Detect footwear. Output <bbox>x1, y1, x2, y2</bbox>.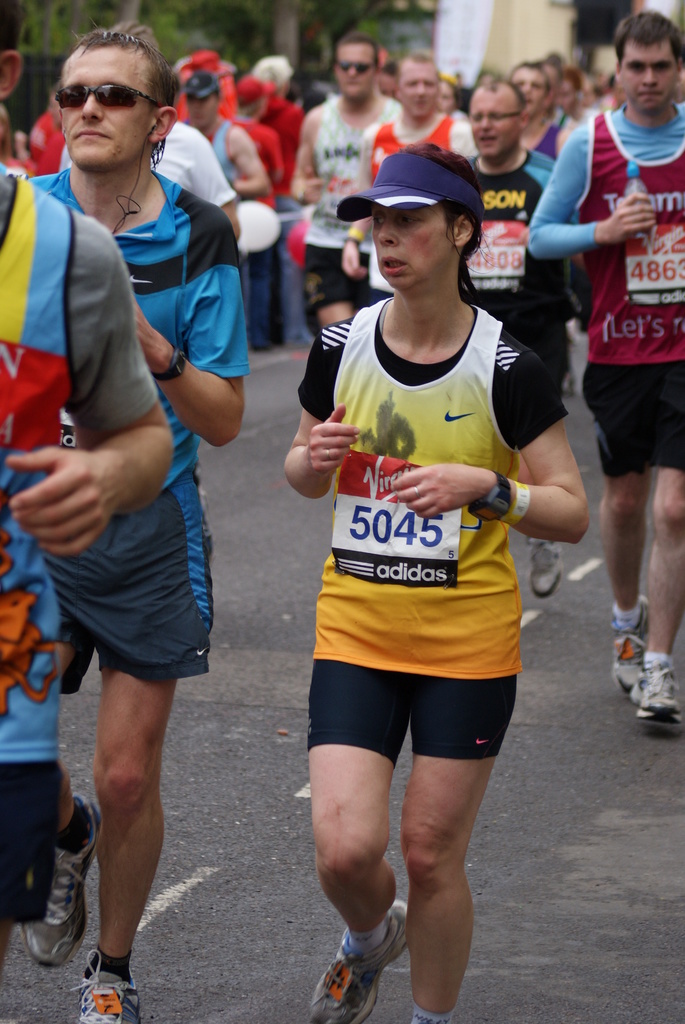
<bbox>528, 533, 562, 593</bbox>.
